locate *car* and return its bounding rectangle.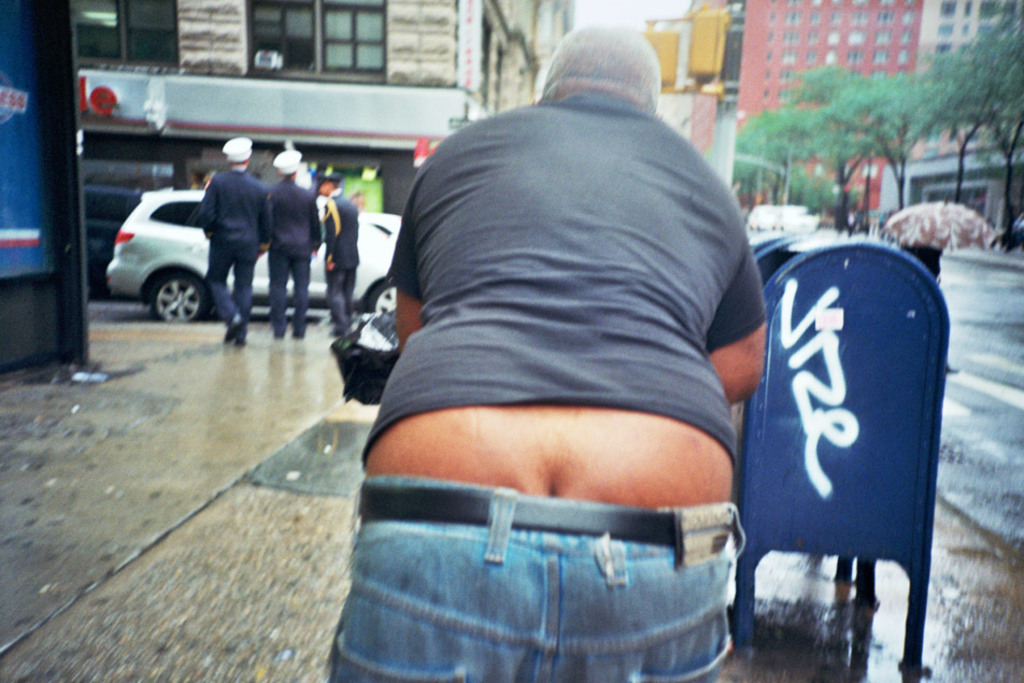
detection(359, 211, 397, 232).
